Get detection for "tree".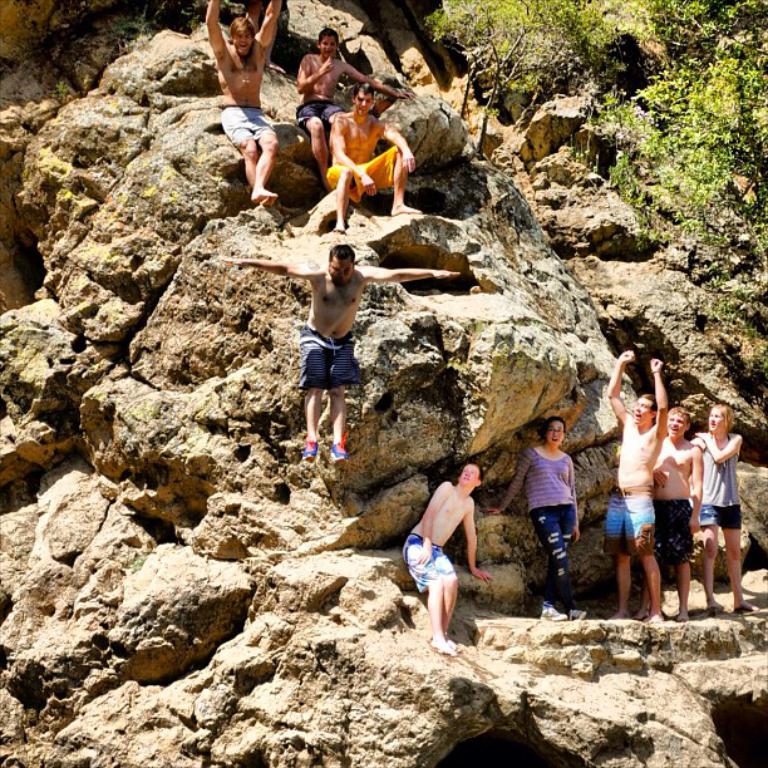
Detection: rect(609, 74, 767, 384).
